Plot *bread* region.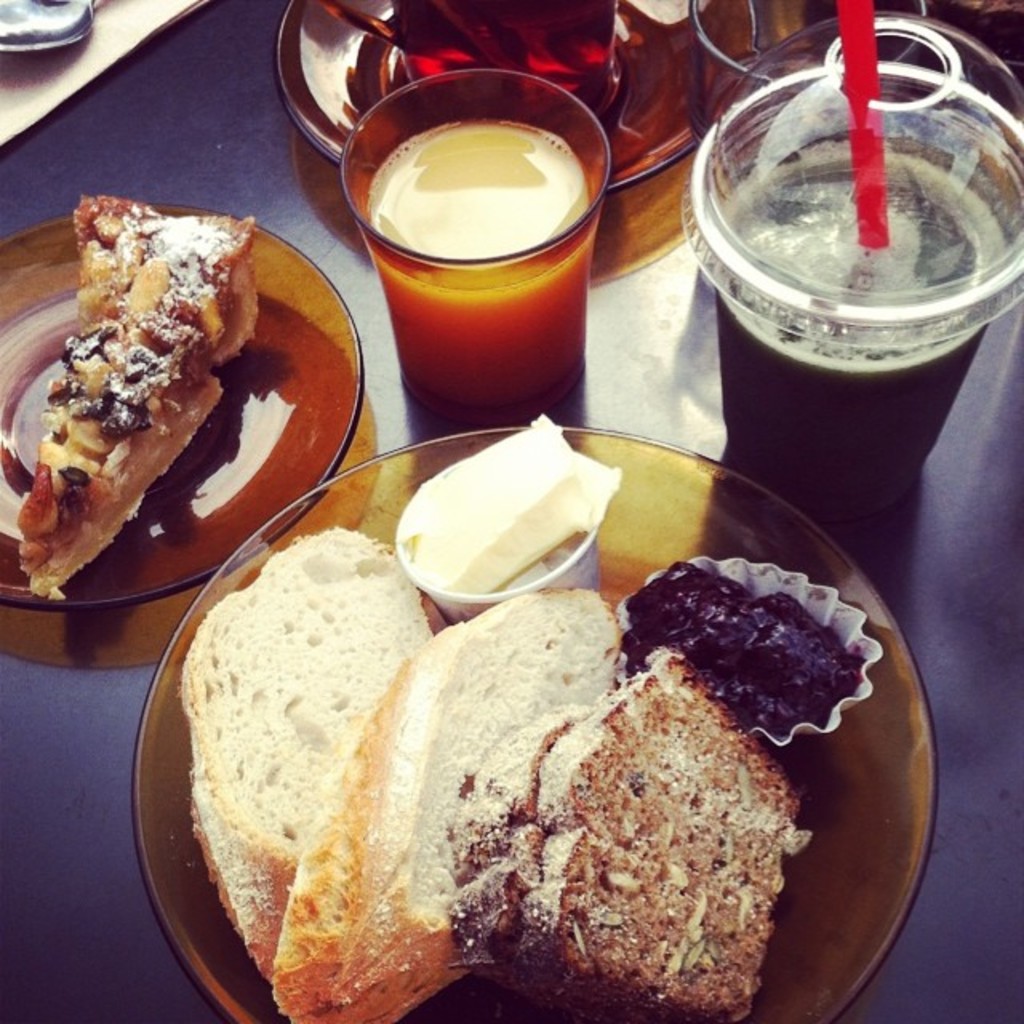
Plotted at {"left": 448, "top": 717, "right": 587, "bottom": 1003}.
